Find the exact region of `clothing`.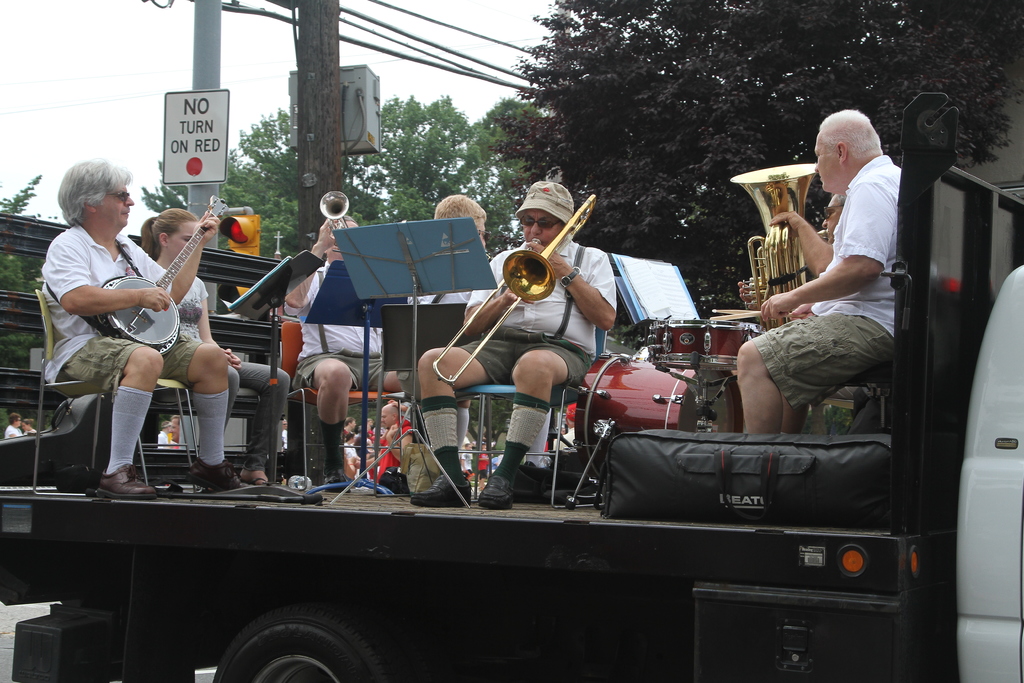
Exact region: <box>551,428,573,452</box>.
